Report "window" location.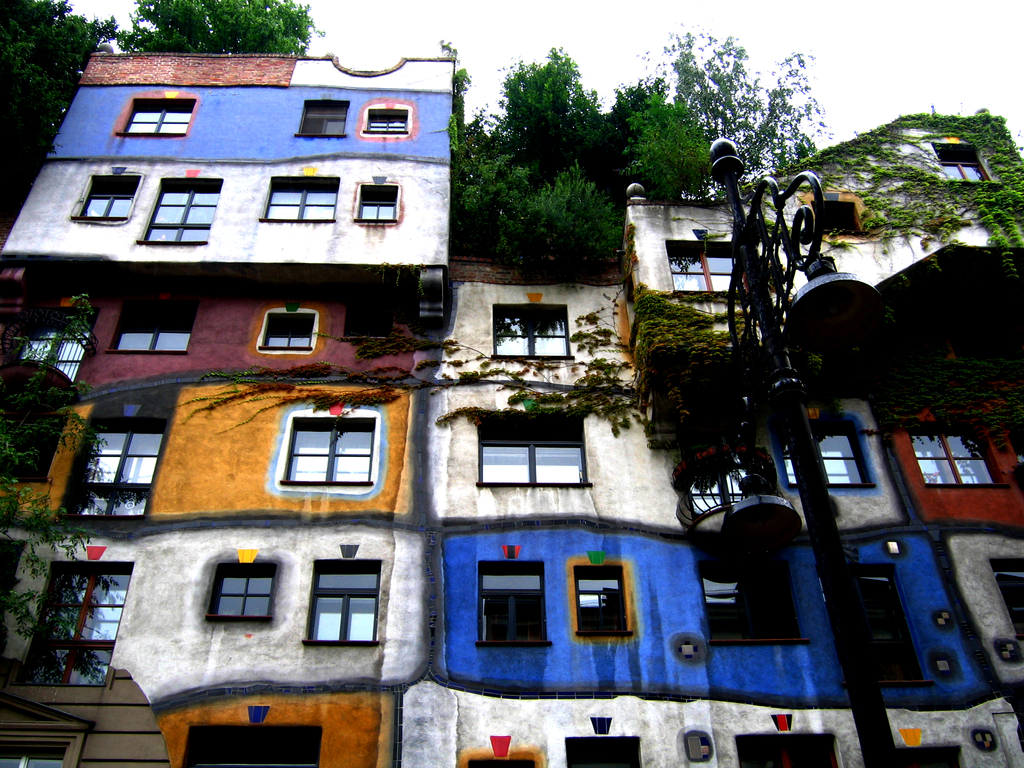
Report: l=783, t=419, r=870, b=488.
